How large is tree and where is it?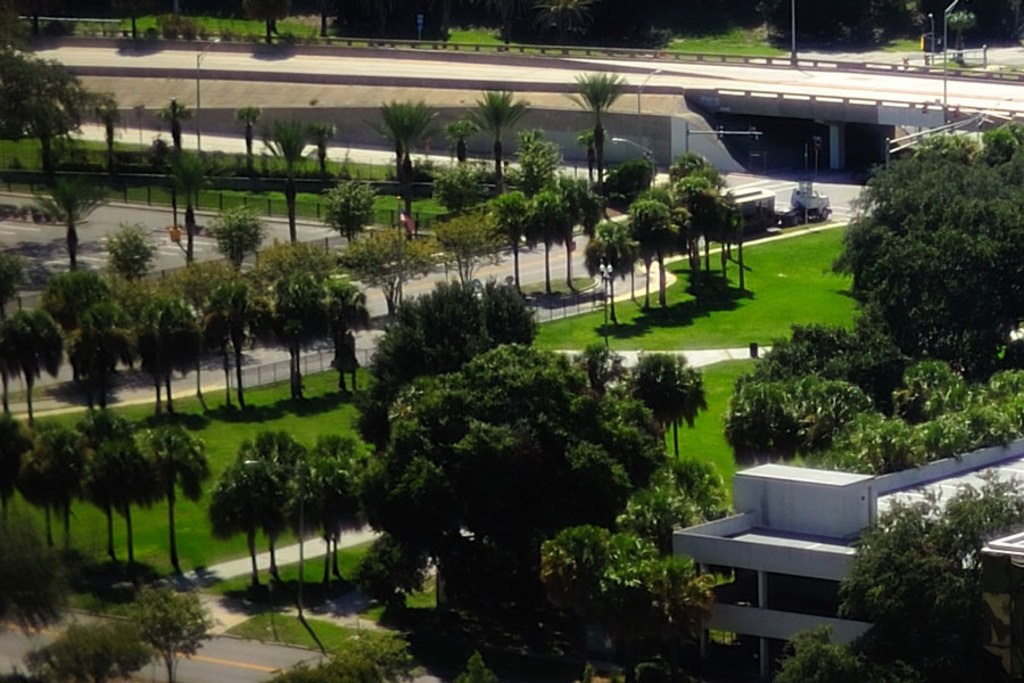
Bounding box: <region>0, 298, 67, 427</region>.
